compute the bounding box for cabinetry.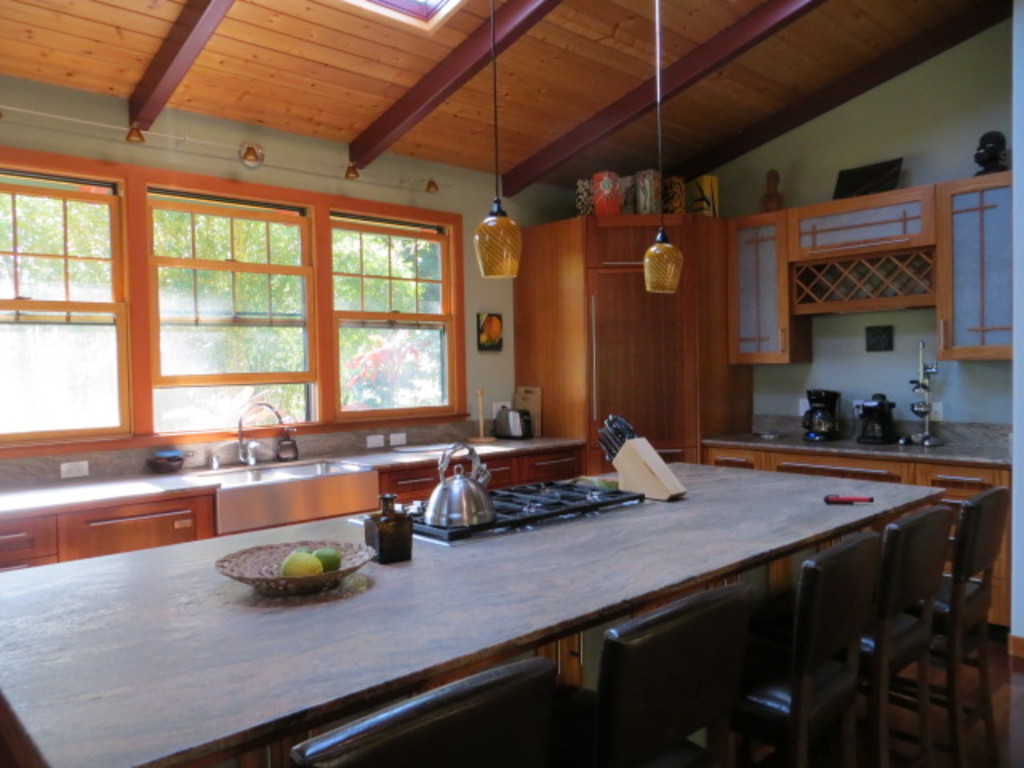
BBox(790, 194, 936, 264).
